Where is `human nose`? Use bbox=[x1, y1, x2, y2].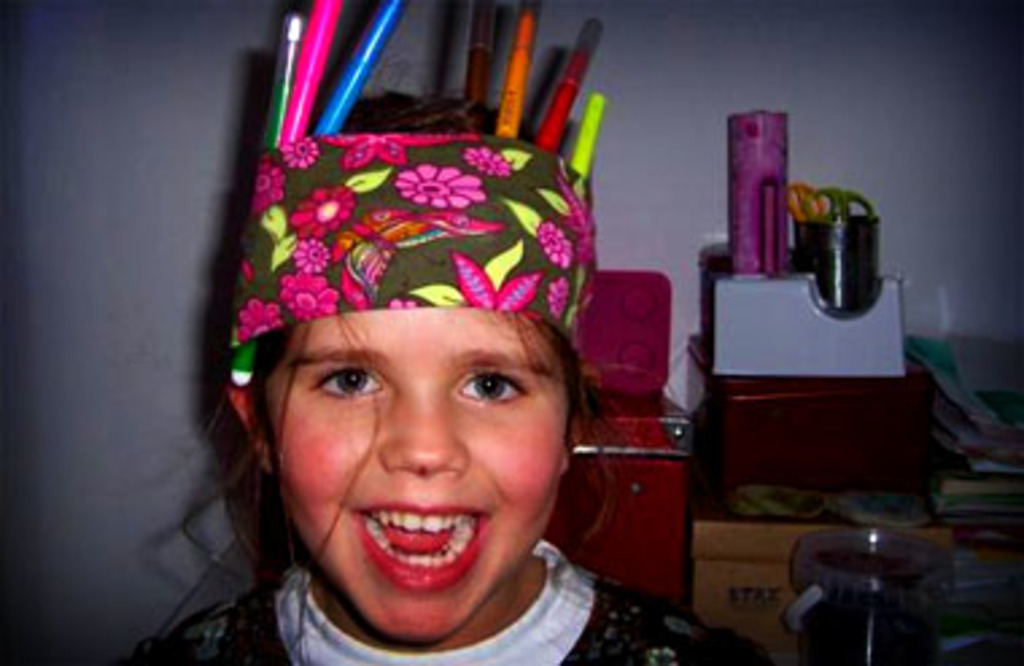
bbox=[377, 388, 474, 480].
